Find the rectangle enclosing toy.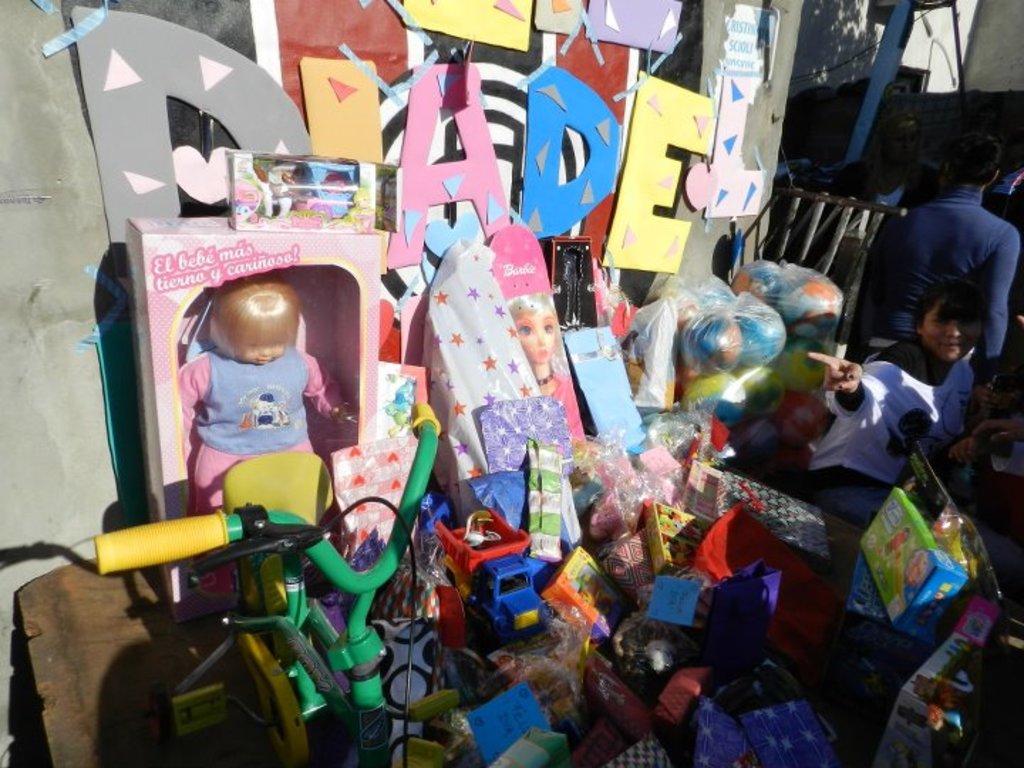
728/235/845/412.
